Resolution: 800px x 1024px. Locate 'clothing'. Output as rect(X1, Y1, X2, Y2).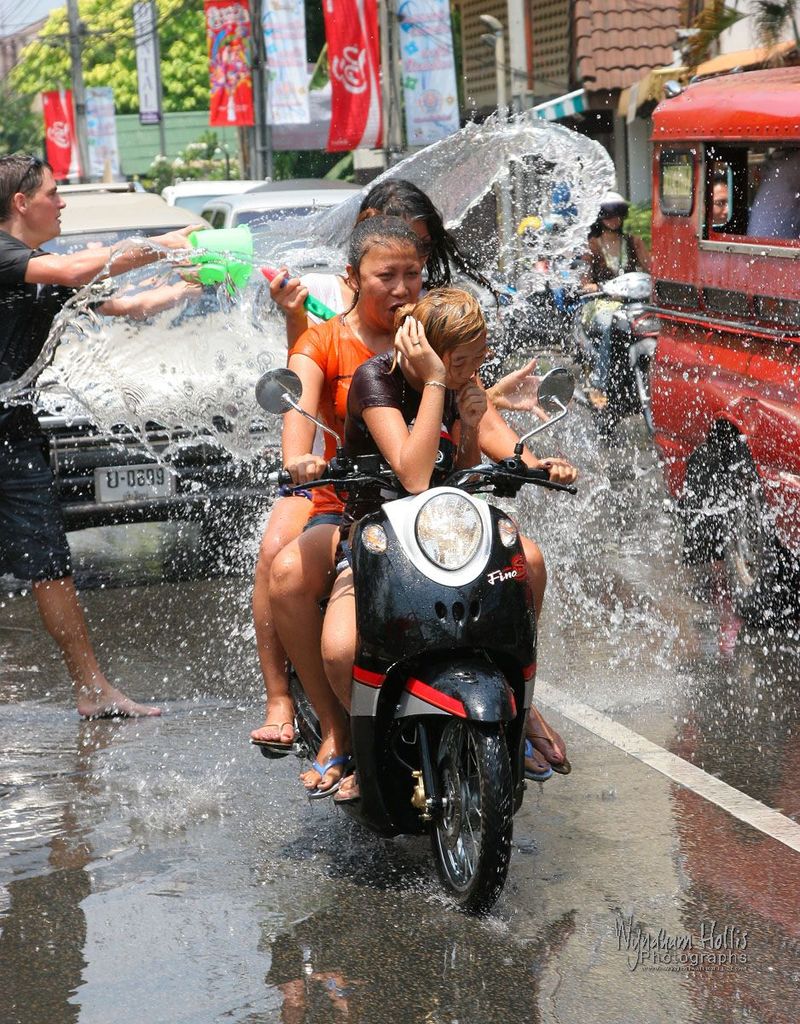
rect(0, 225, 108, 582).
